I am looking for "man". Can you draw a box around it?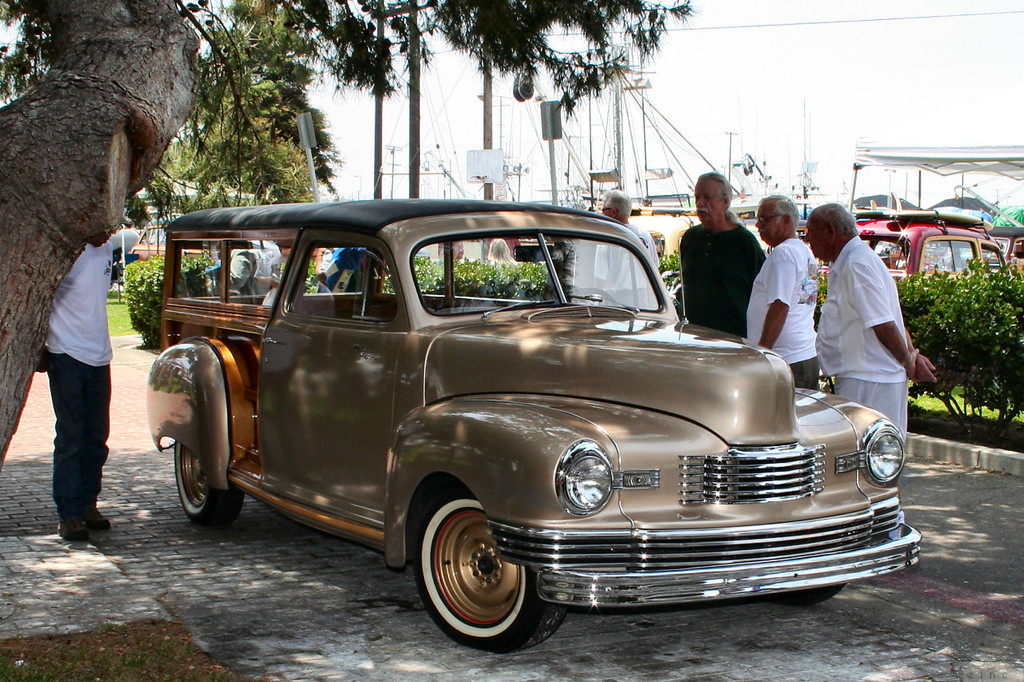
Sure, the bounding box is (594,186,657,306).
